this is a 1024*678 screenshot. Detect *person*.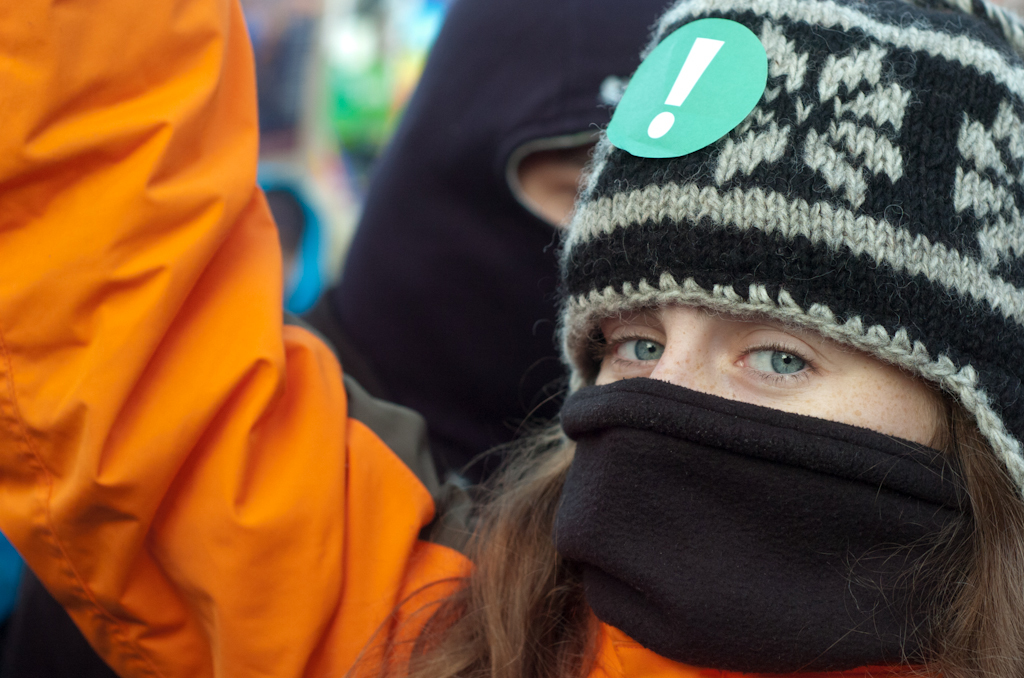
0 0 672 677.
